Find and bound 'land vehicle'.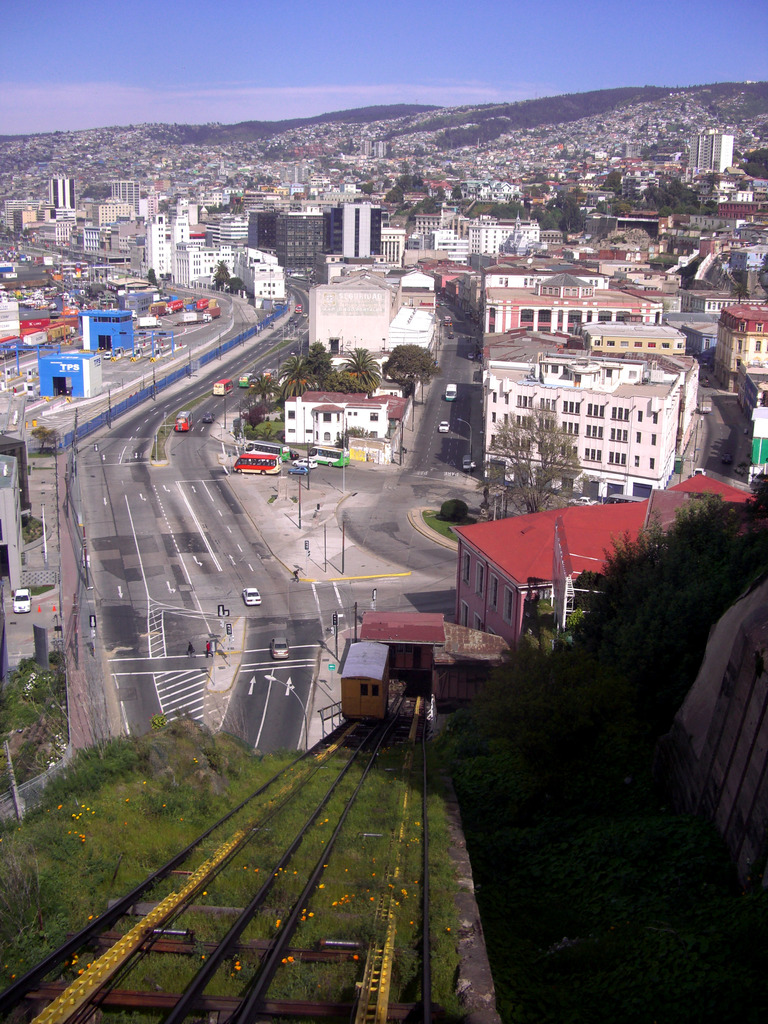
Bound: 263, 369, 277, 379.
